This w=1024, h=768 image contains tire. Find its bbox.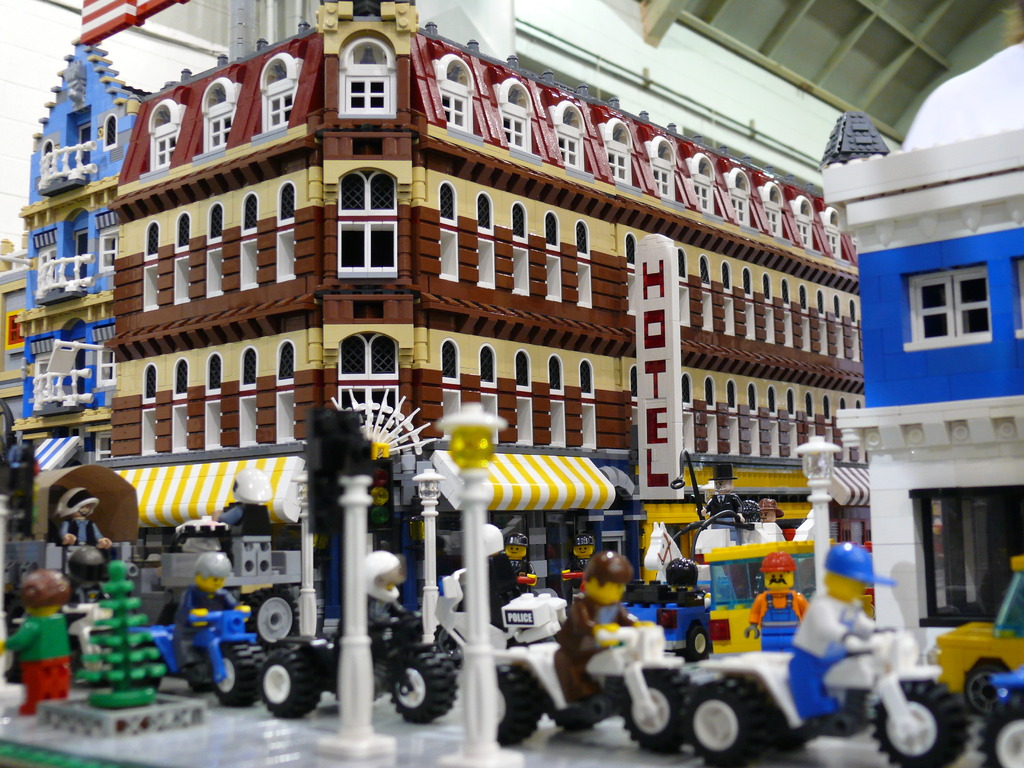
left=0, top=641, right=27, bottom=683.
